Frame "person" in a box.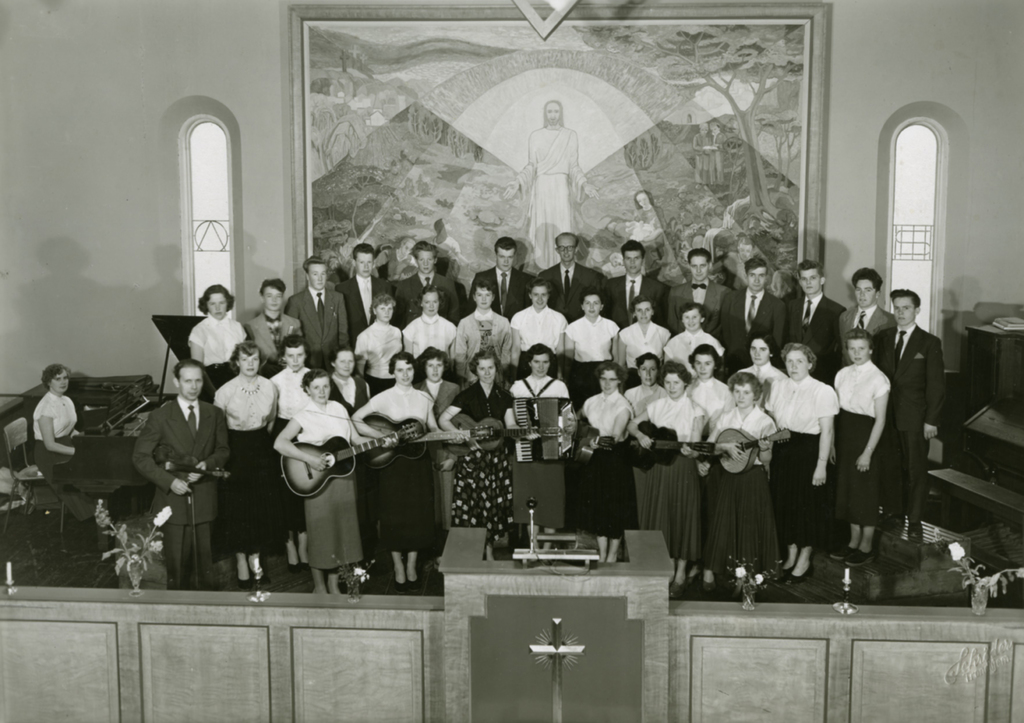
872,284,944,552.
